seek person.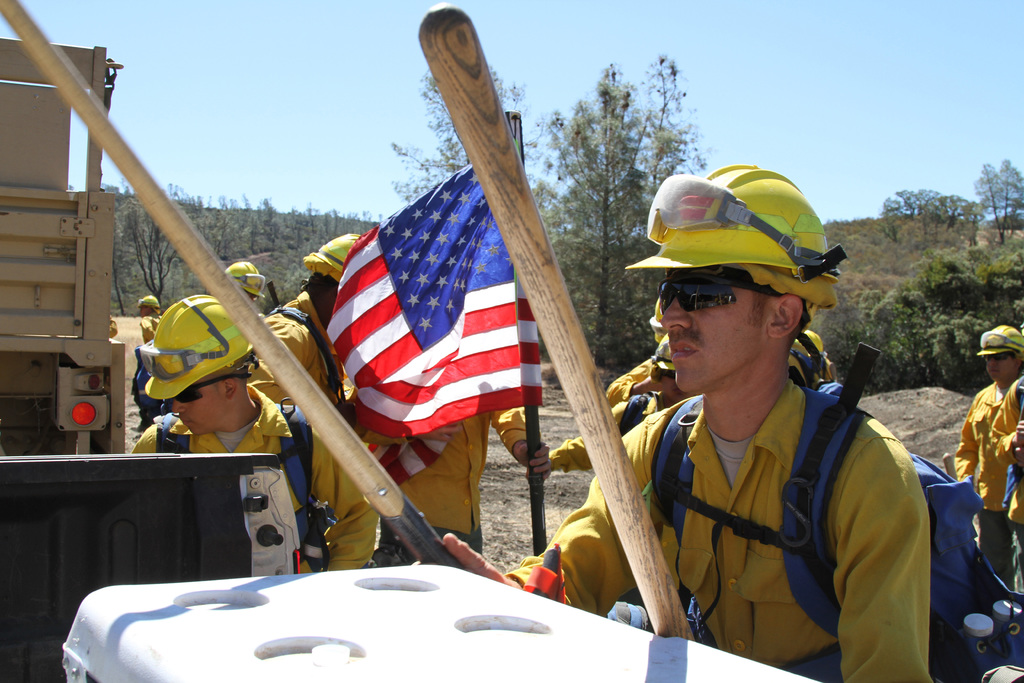
(250,233,362,397).
